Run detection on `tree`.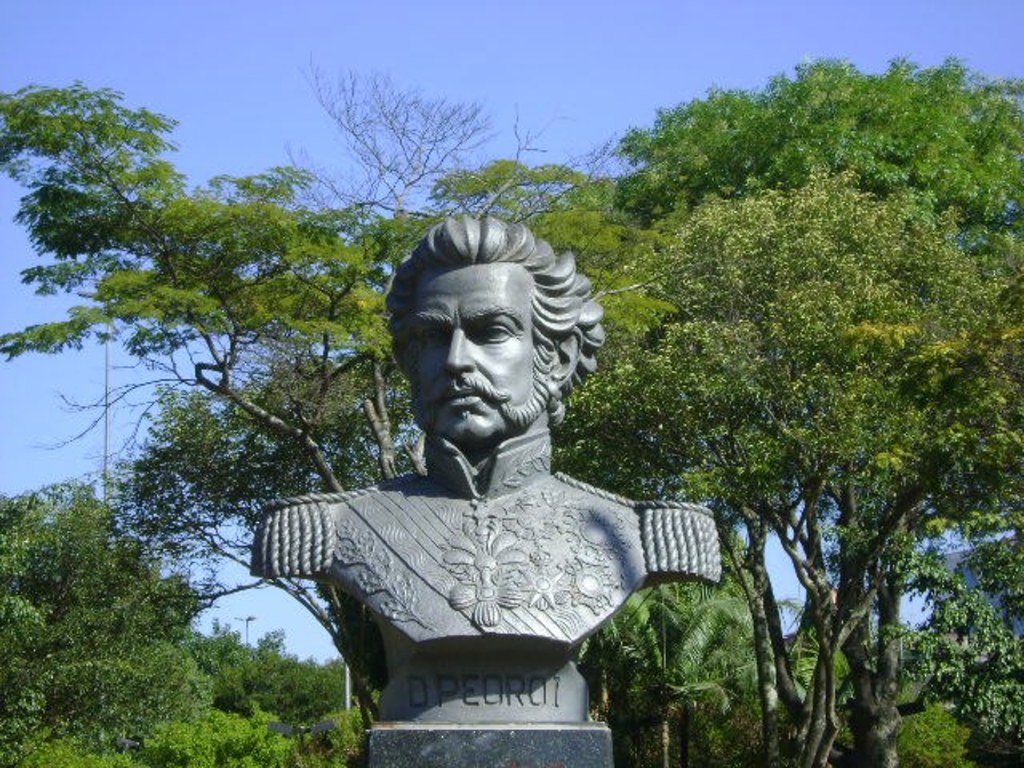
Result: rect(560, 154, 1022, 766).
